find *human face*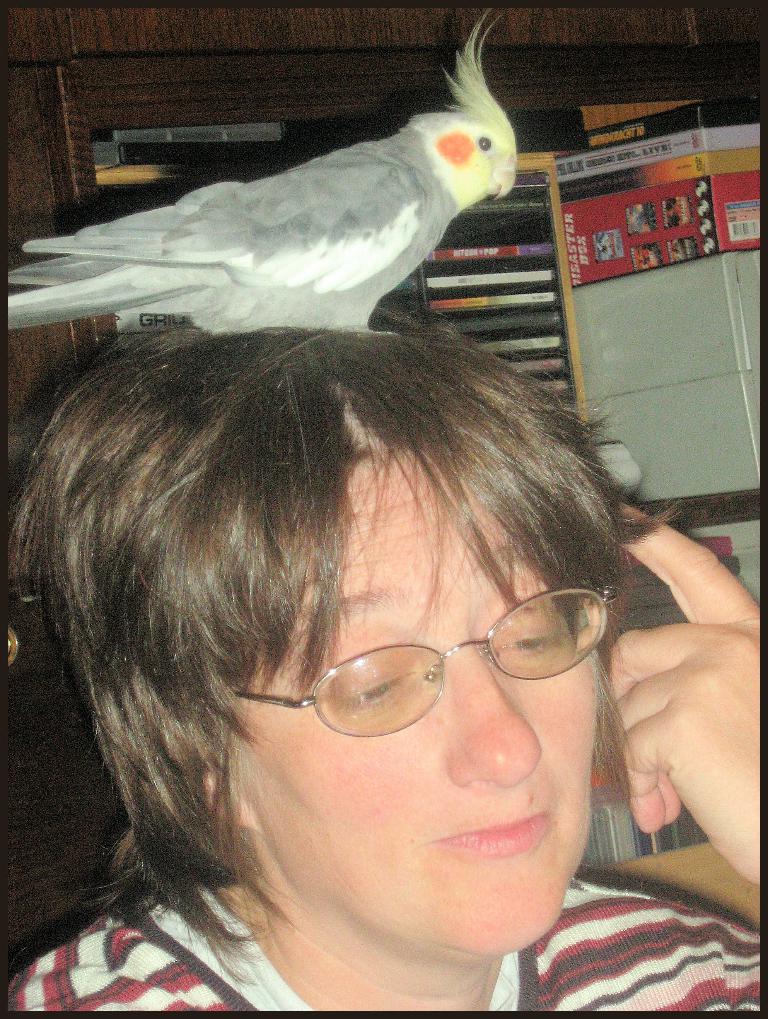
rect(225, 455, 601, 955)
